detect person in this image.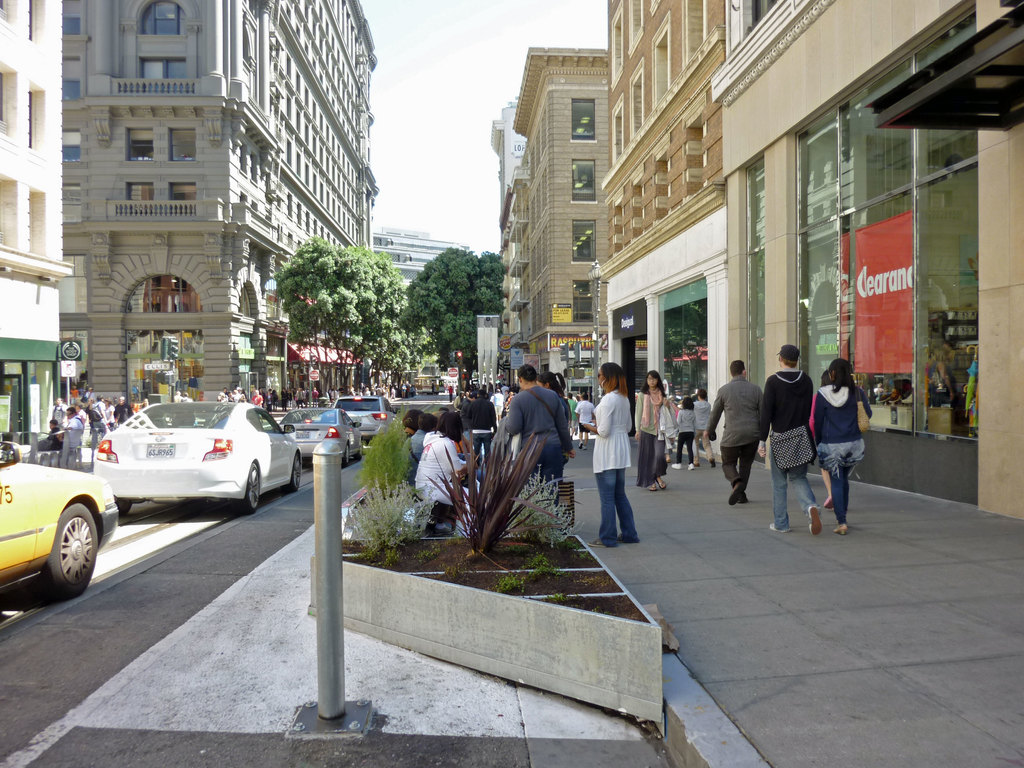
Detection: {"x1": 466, "y1": 360, "x2": 572, "y2": 533}.
